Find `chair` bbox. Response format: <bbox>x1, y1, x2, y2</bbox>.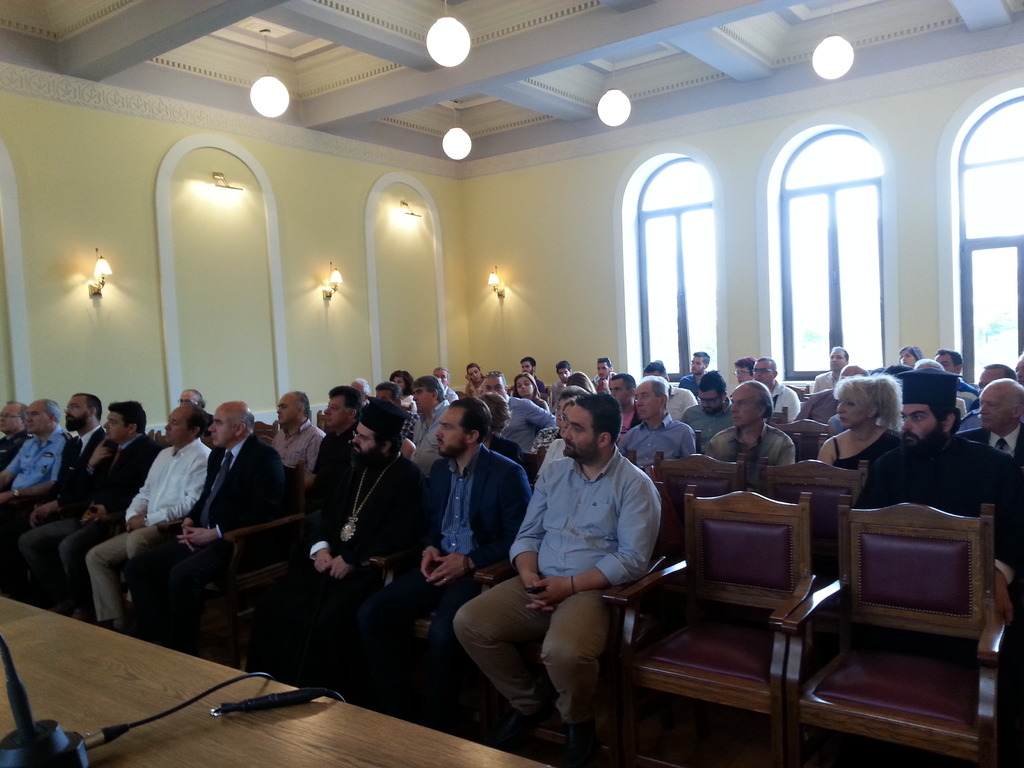
<bbox>649, 451, 747, 615</bbox>.
